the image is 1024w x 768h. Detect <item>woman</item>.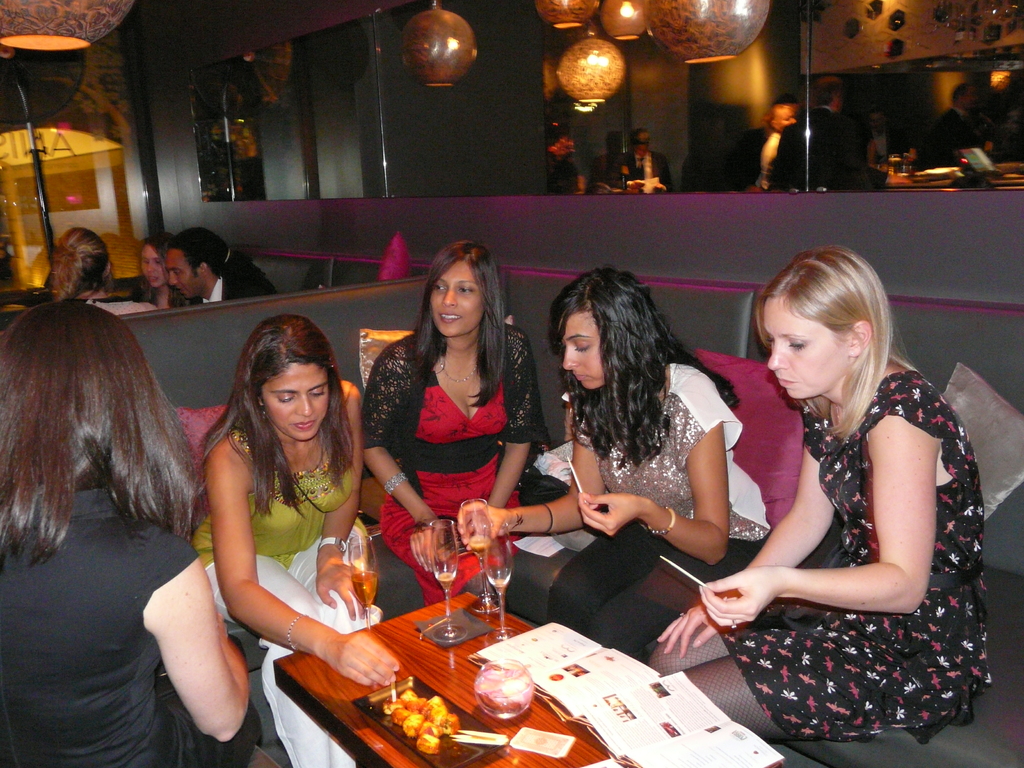
Detection: [x1=636, y1=250, x2=996, y2=751].
